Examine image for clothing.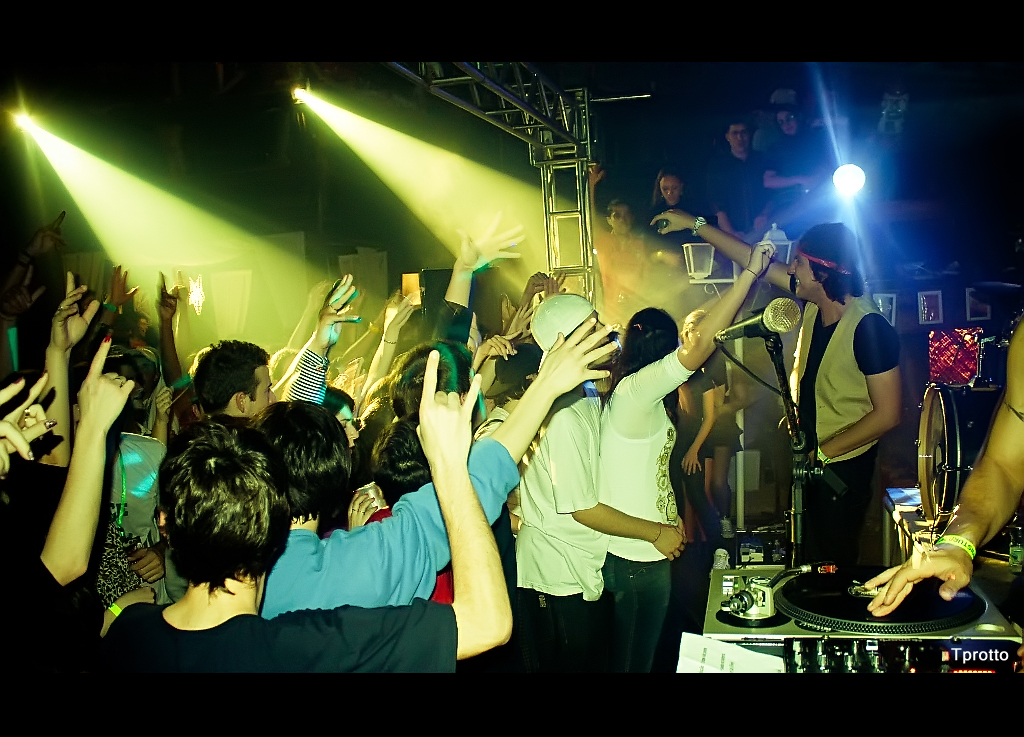
Examination result: <bbox>593, 234, 642, 321</bbox>.
